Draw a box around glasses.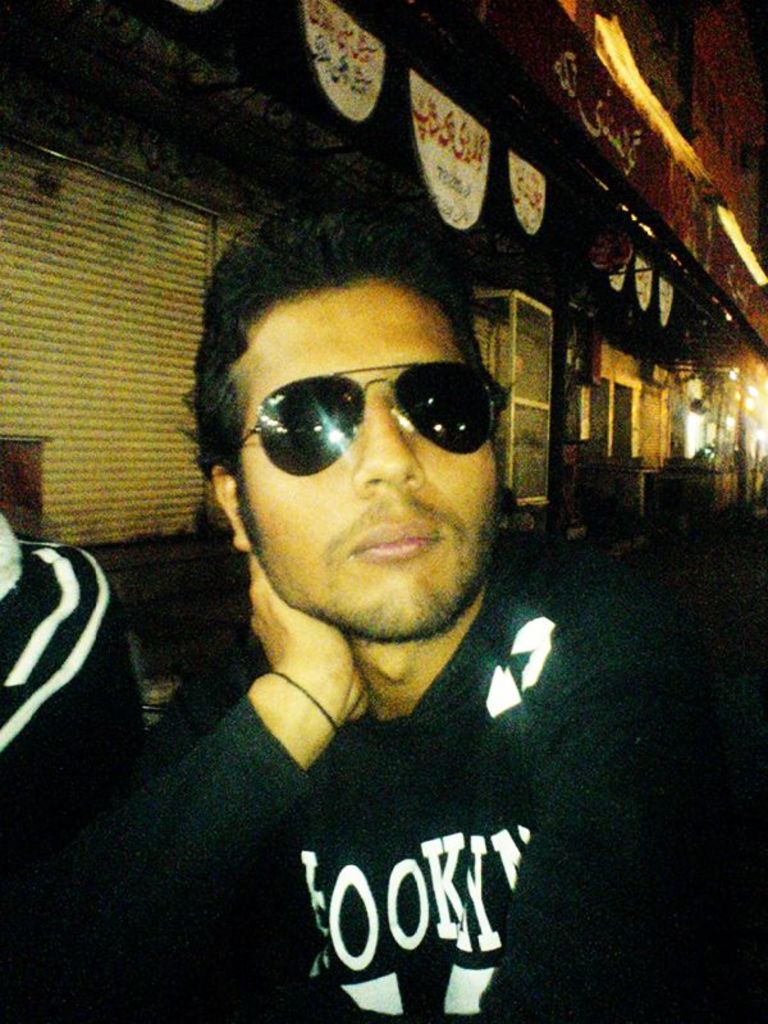
(237,357,509,481).
